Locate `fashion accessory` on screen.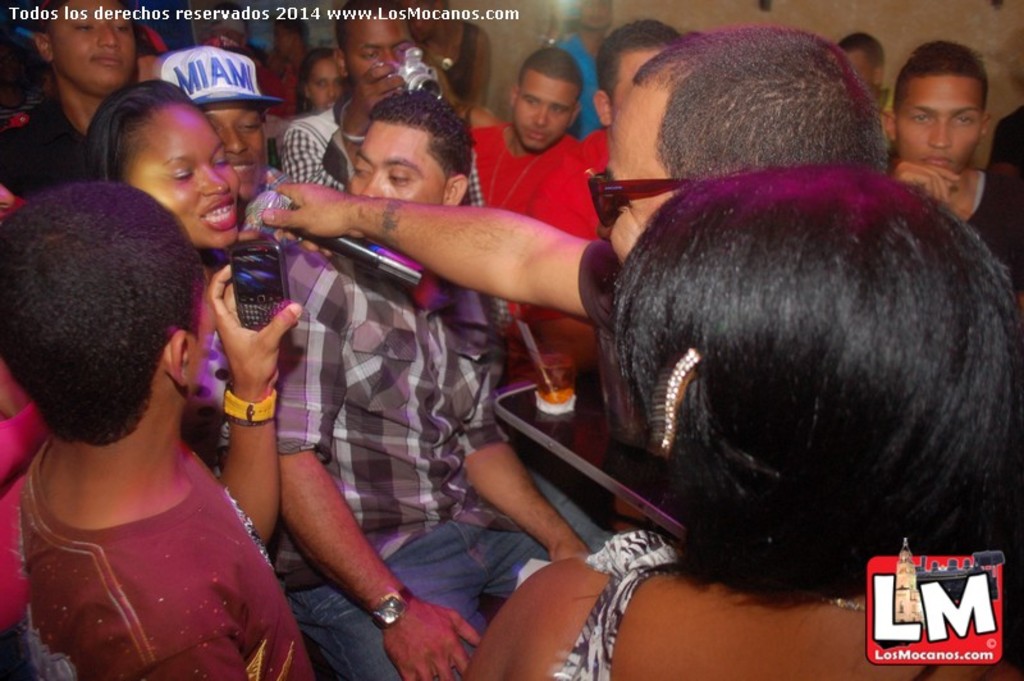
On screen at bbox(219, 376, 278, 428).
